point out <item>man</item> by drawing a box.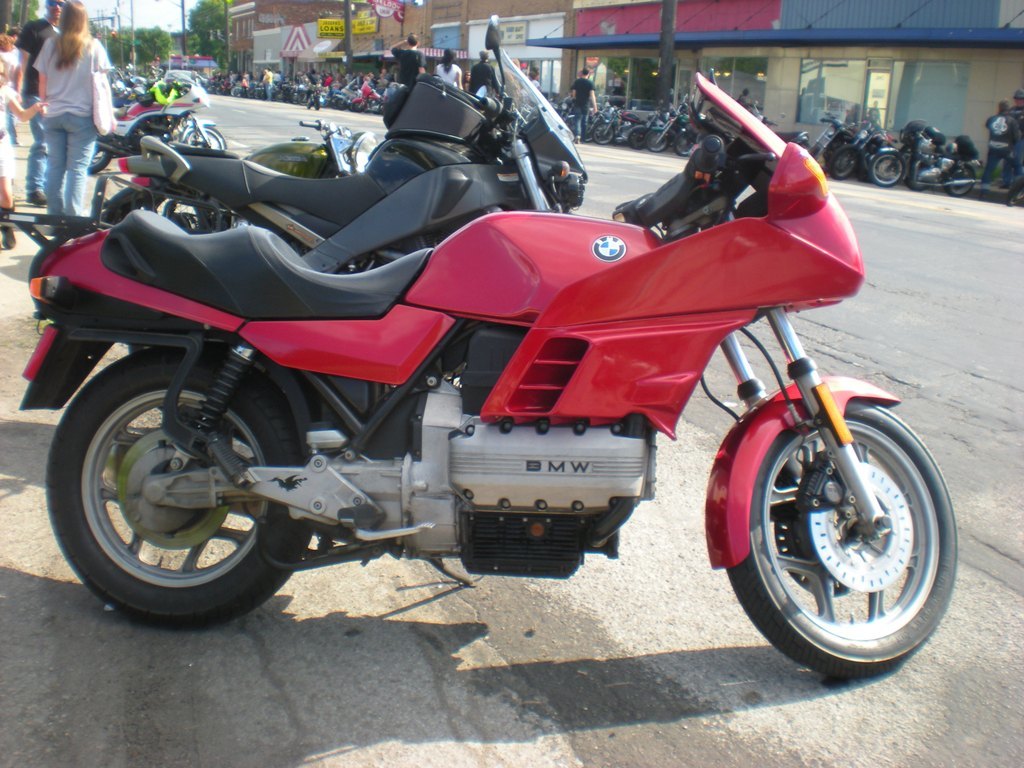
{"x1": 565, "y1": 68, "x2": 600, "y2": 138}.
